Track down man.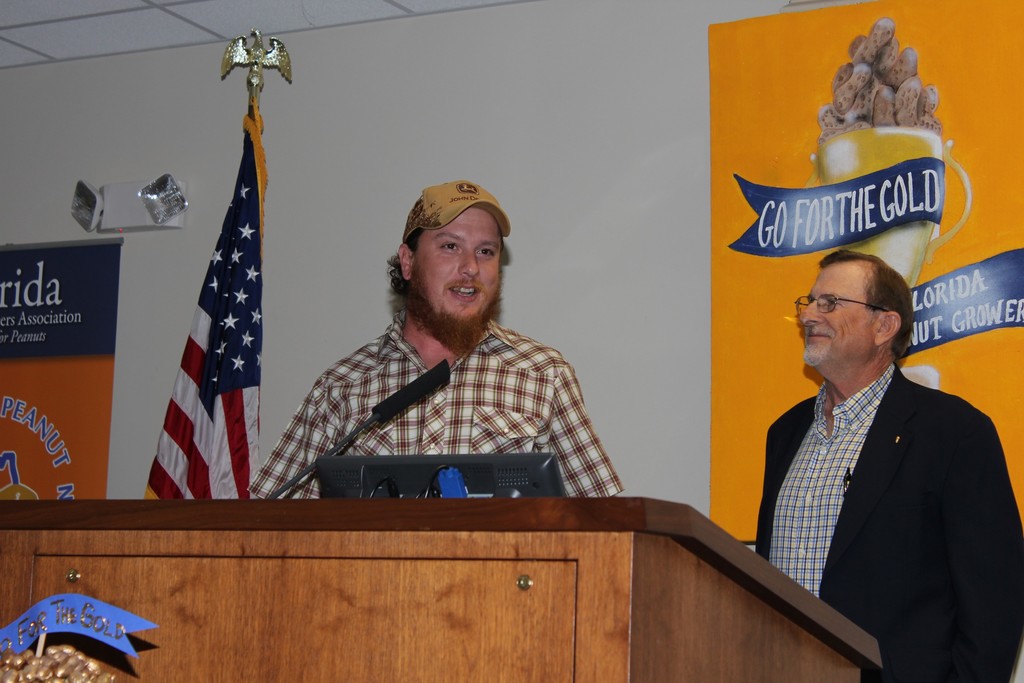
Tracked to [751,246,1023,682].
